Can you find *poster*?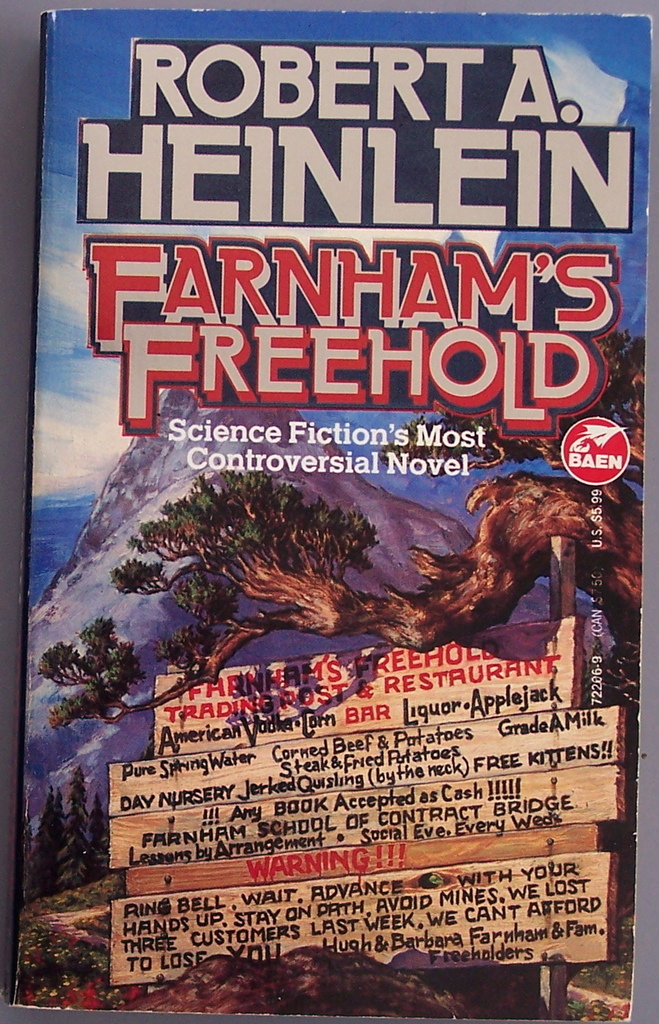
Yes, bounding box: (left=13, top=11, right=644, bottom=1023).
